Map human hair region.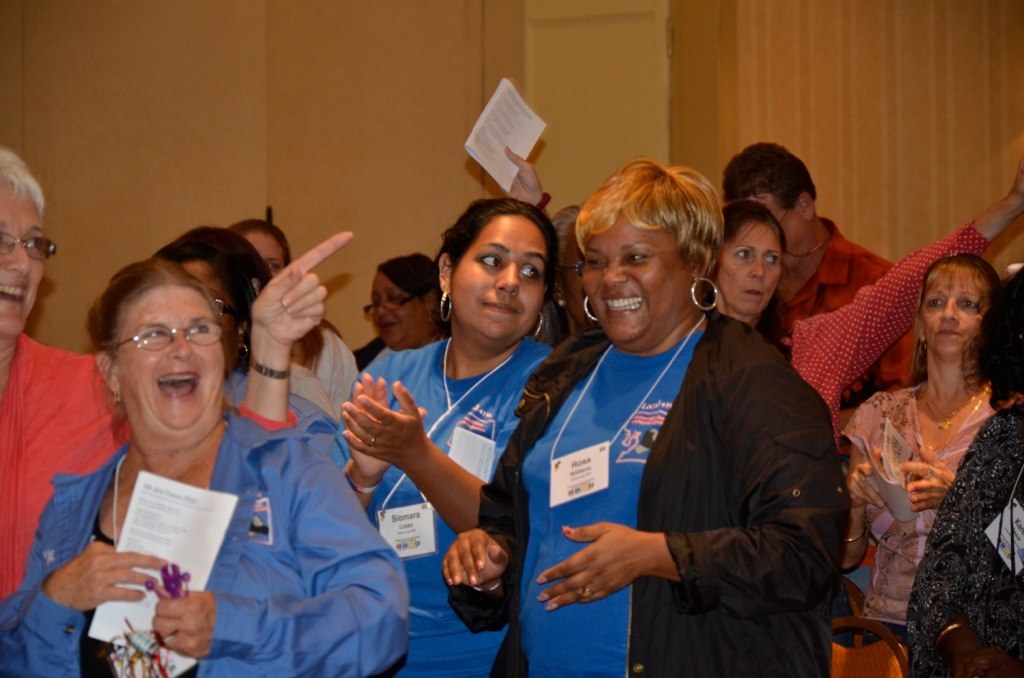
Mapped to (87,262,233,368).
